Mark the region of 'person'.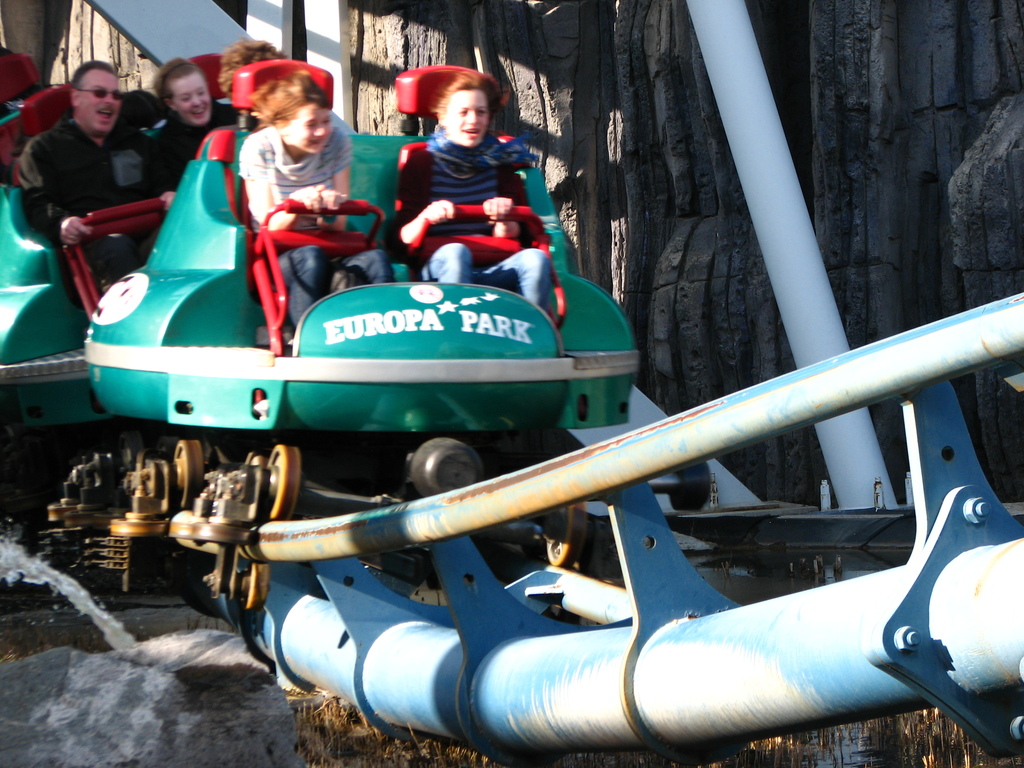
Region: box=[153, 52, 260, 163].
